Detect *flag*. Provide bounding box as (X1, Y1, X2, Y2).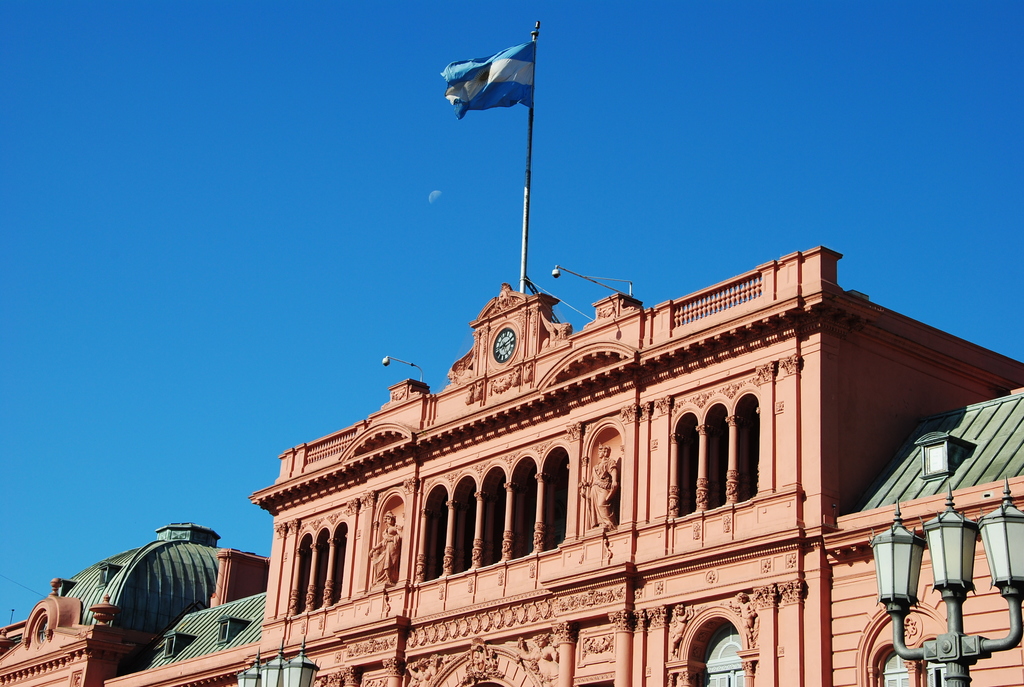
(440, 22, 543, 123).
